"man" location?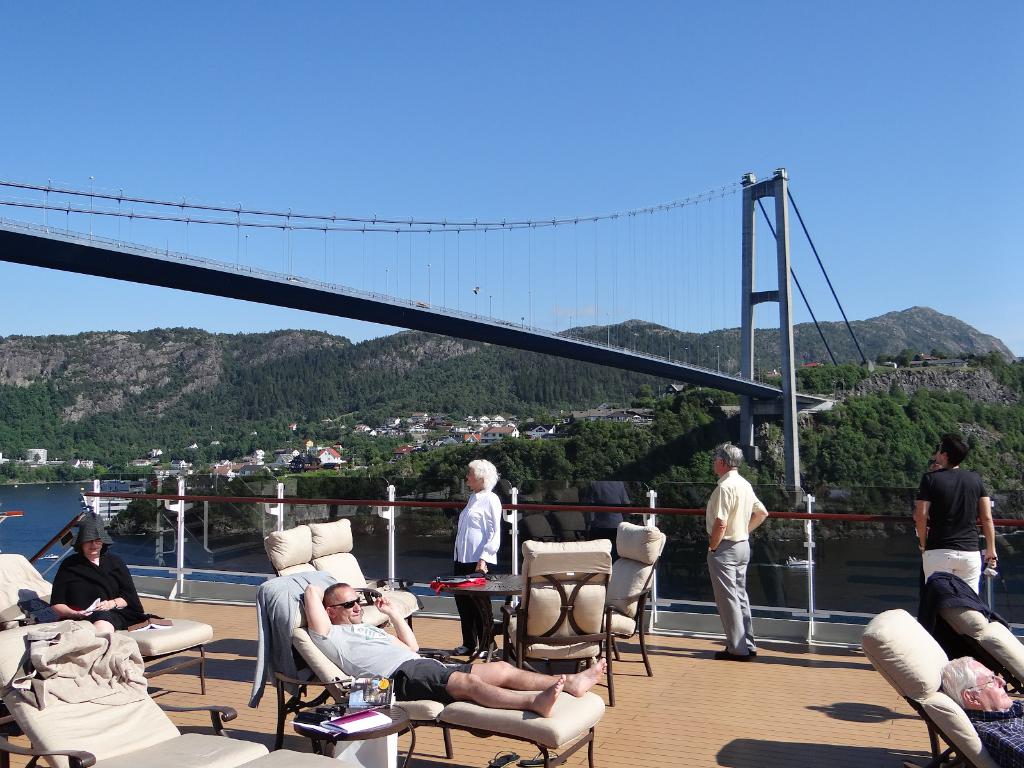
Rect(300, 570, 613, 732)
